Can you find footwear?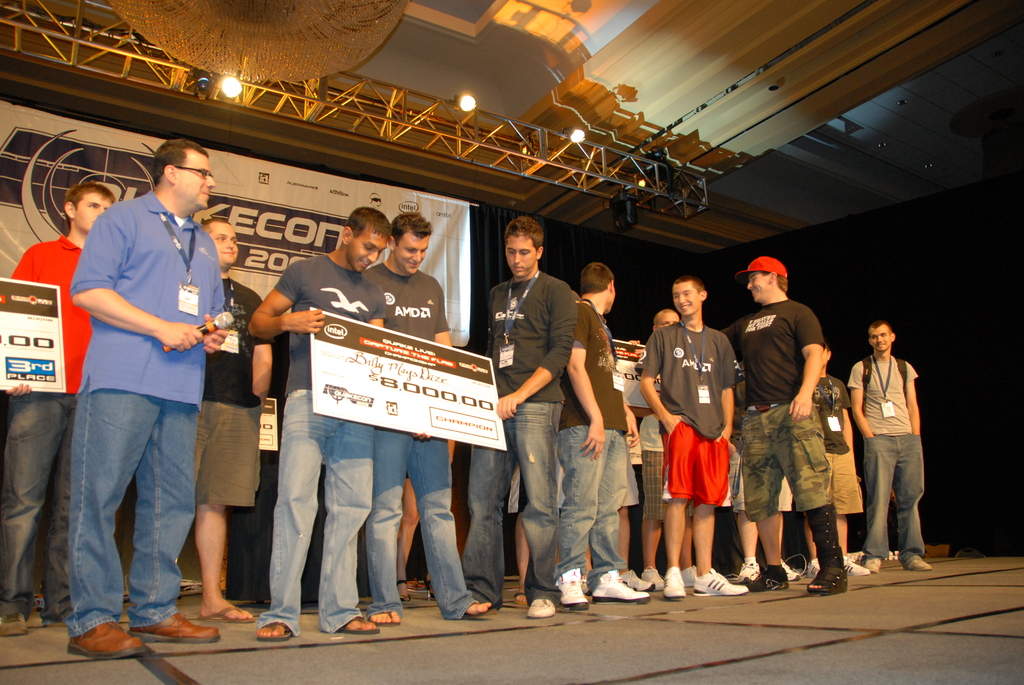
Yes, bounding box: Rect(905, 552, 929, 570).
